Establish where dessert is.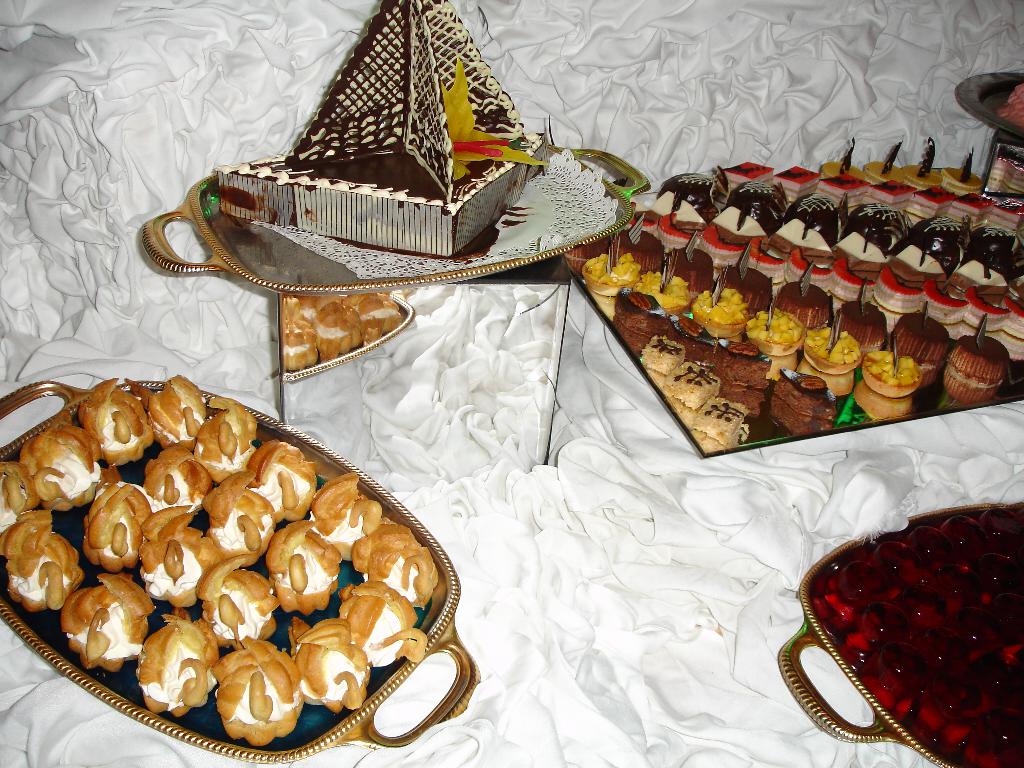
Established at <bbox>221, 0, 557, 264</bbox>.
